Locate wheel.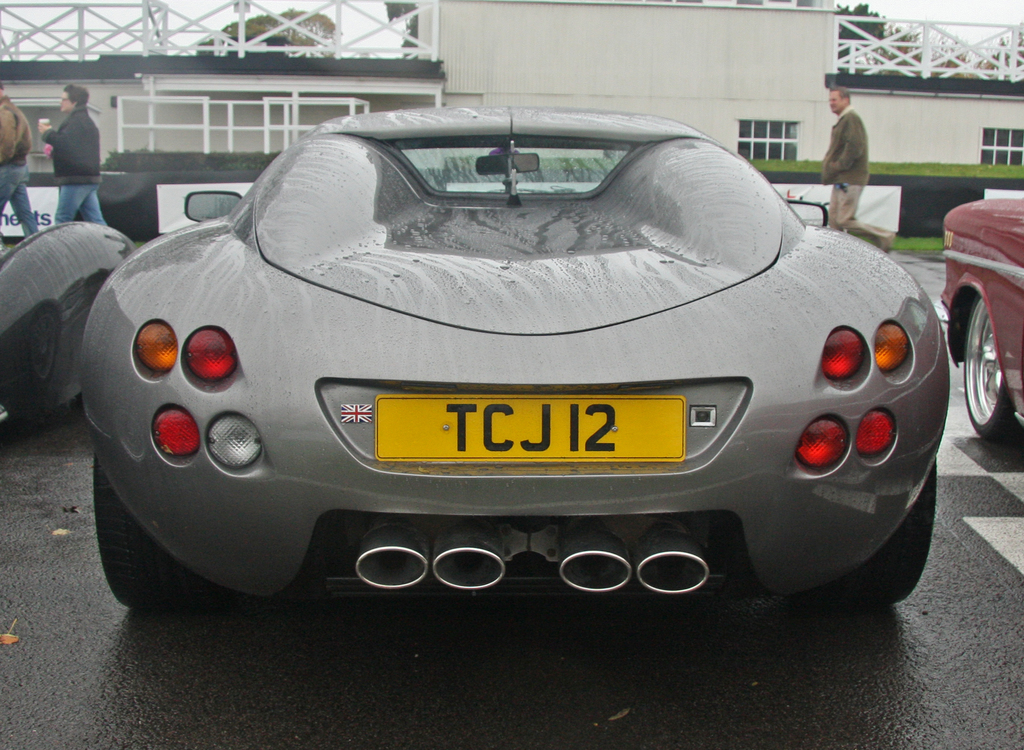
Bounding box: detection(941, 293, 1023, 463).
